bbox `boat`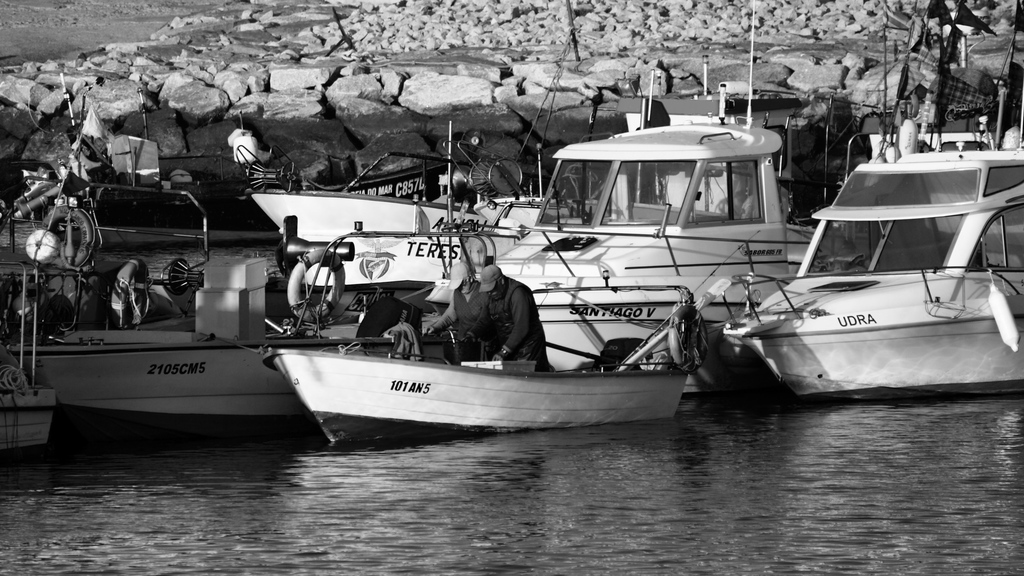
x1=442, y1=1, x2=849, y2=369
